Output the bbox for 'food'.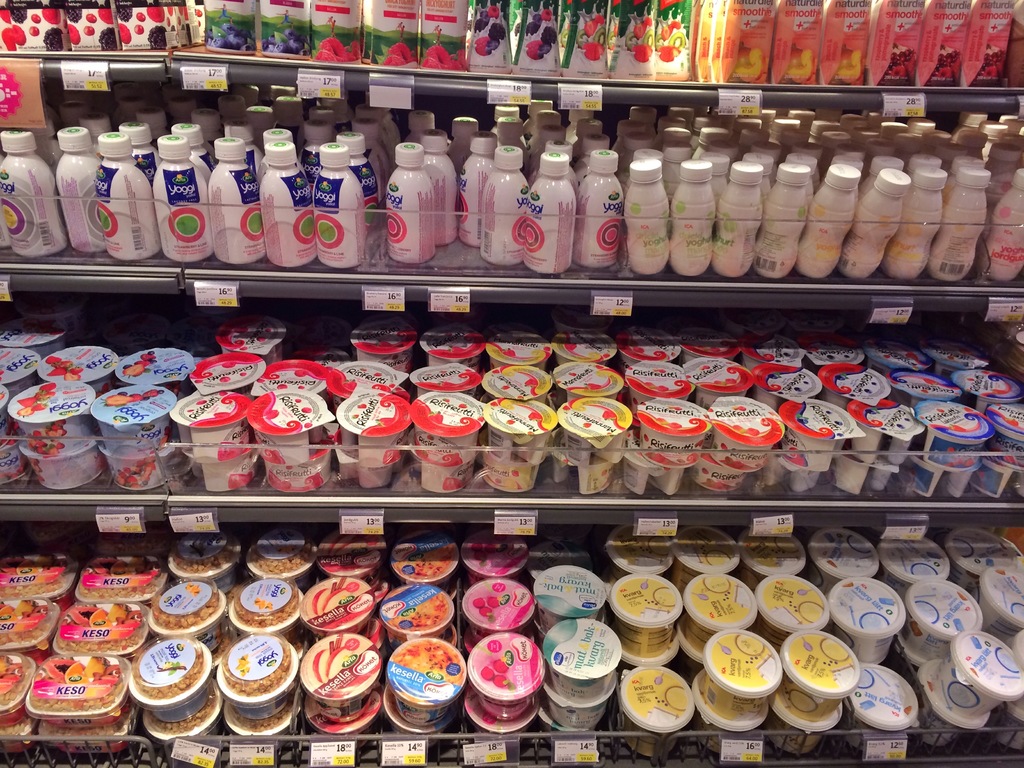
bbox(0, 526, 1023, 753).
